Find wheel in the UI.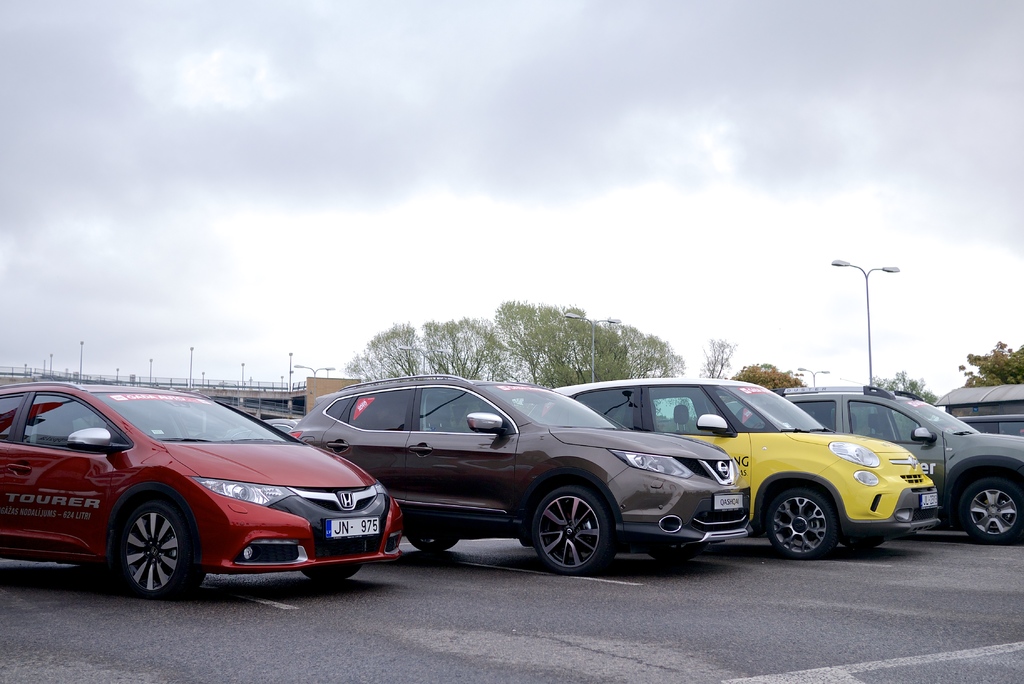
UI element at (x1=959, y1=478, x2=1023, y2=542).
